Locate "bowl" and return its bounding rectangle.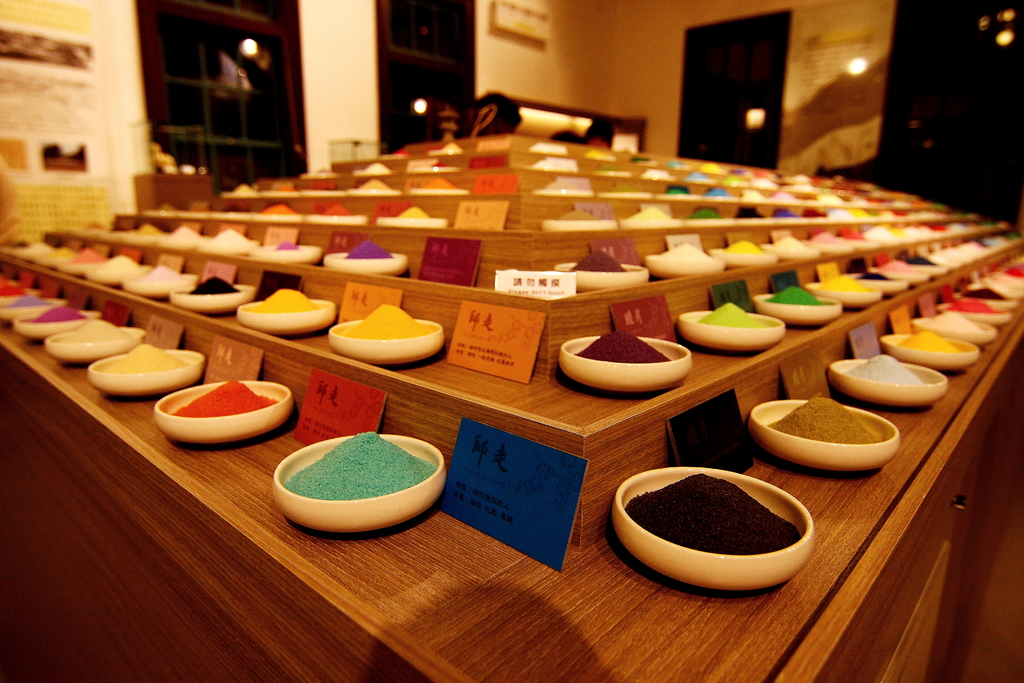
(left=328, top=318, right=441, bottom=364).
